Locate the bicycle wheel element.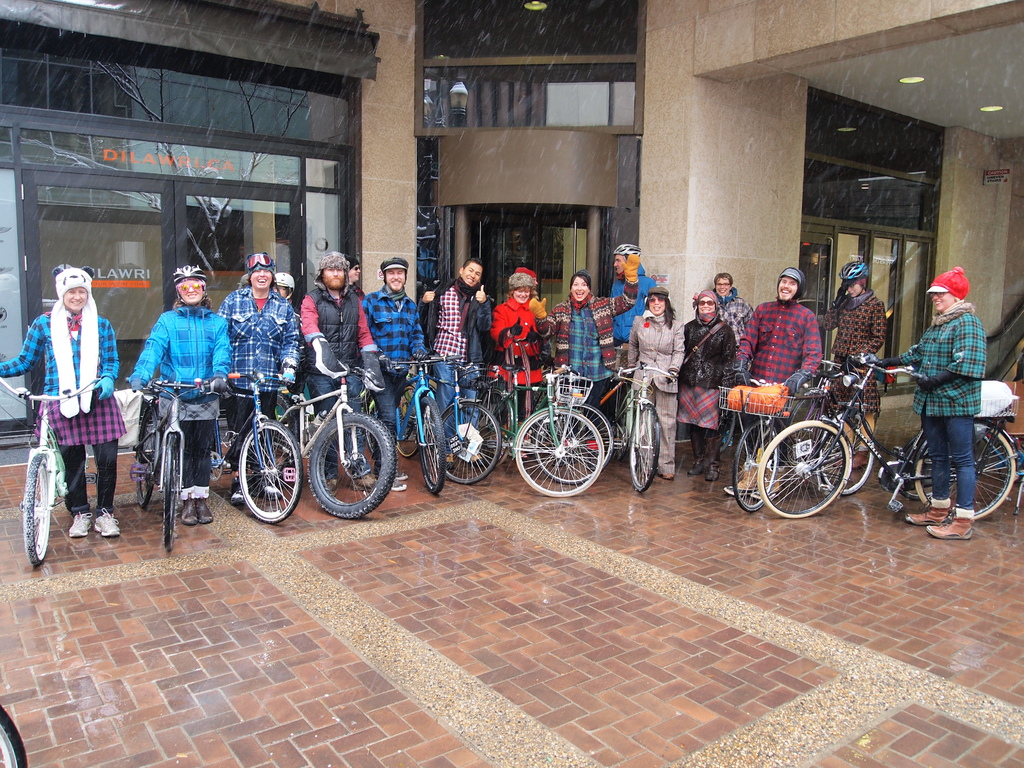
Element bbox: (157,436,179,548).
